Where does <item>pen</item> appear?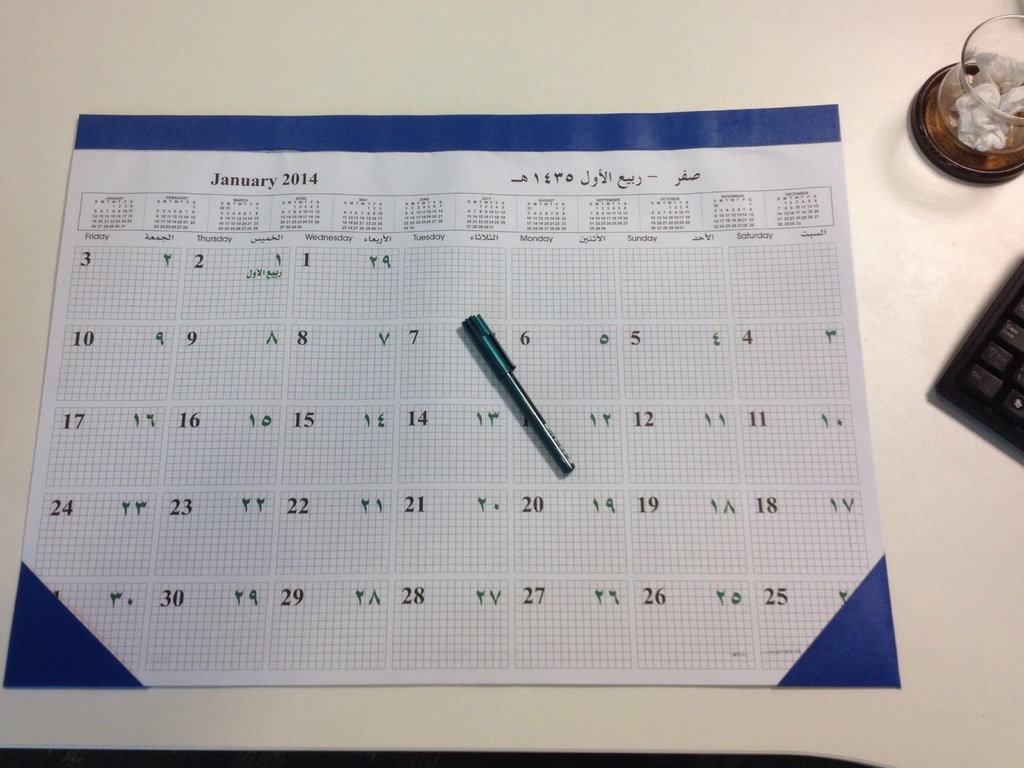
Appears at select_region(460, 310, 573, 475).
